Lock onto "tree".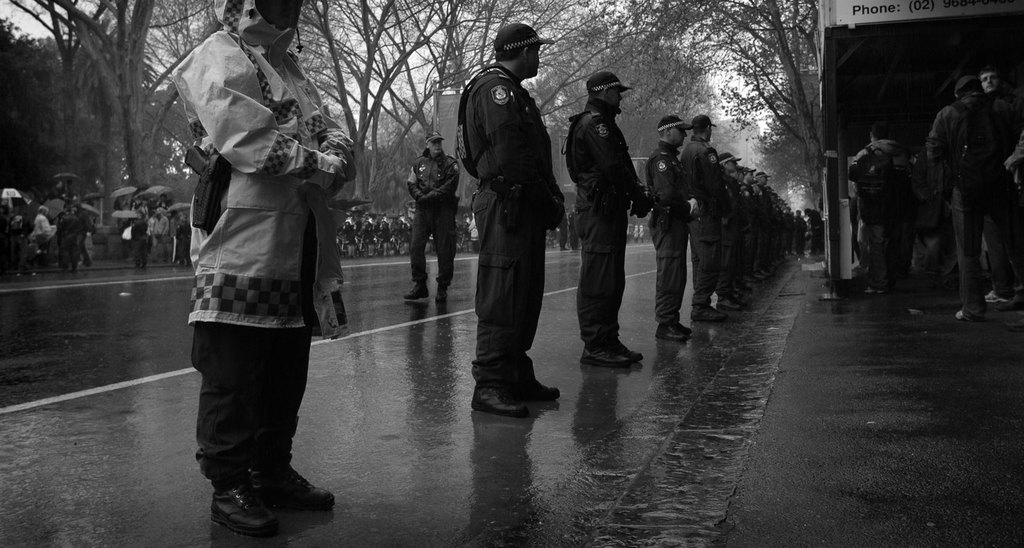
Locked: (282, 0, 539, 219).
